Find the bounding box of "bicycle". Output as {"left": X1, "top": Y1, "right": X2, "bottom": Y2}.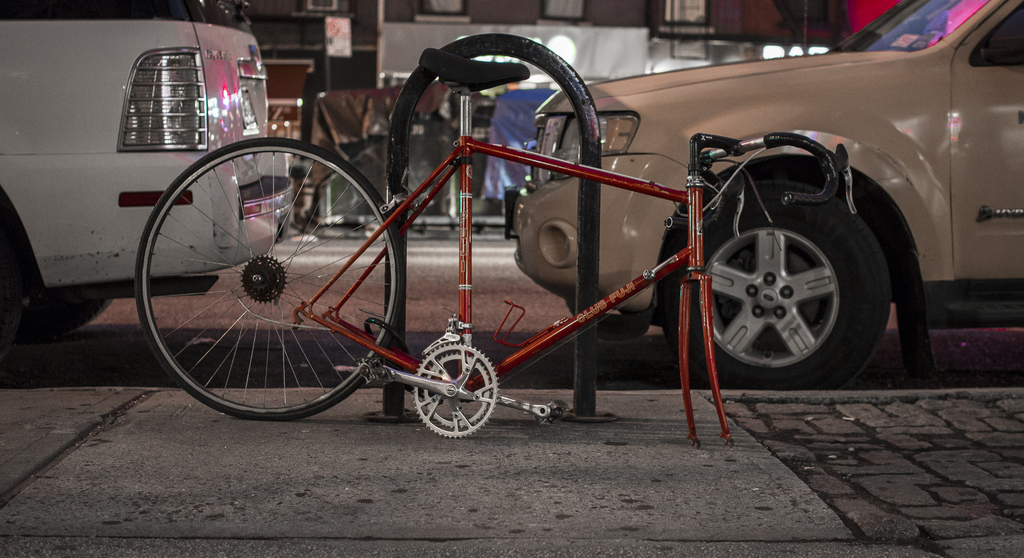
{"left": 138, "top": 51, "right": 858, "bottom": 450}.
